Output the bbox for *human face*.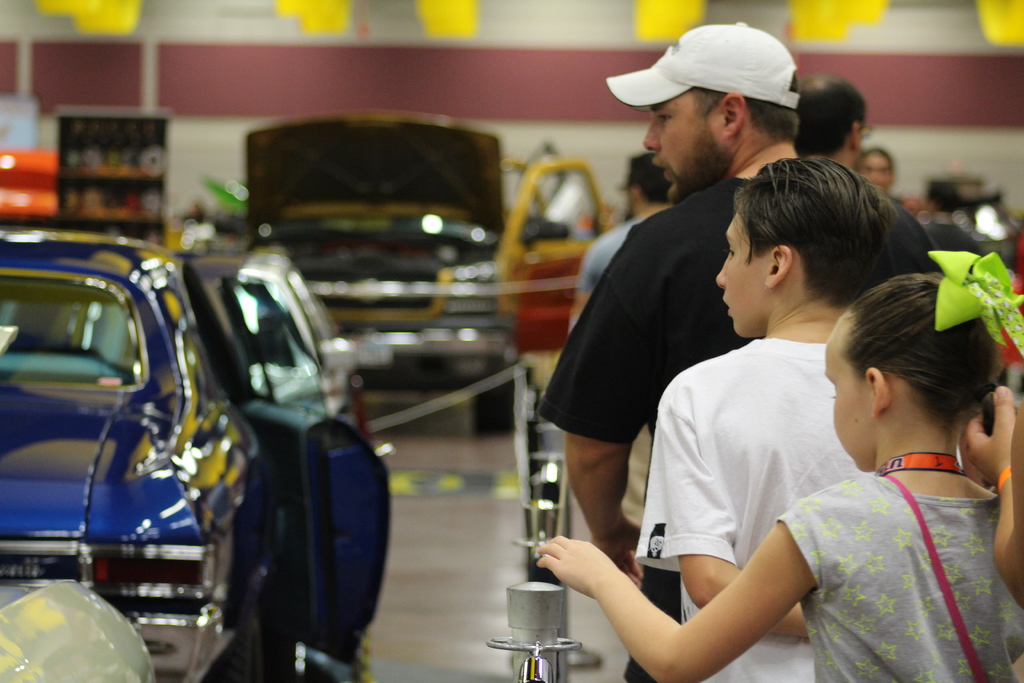
858,152,891,190.
